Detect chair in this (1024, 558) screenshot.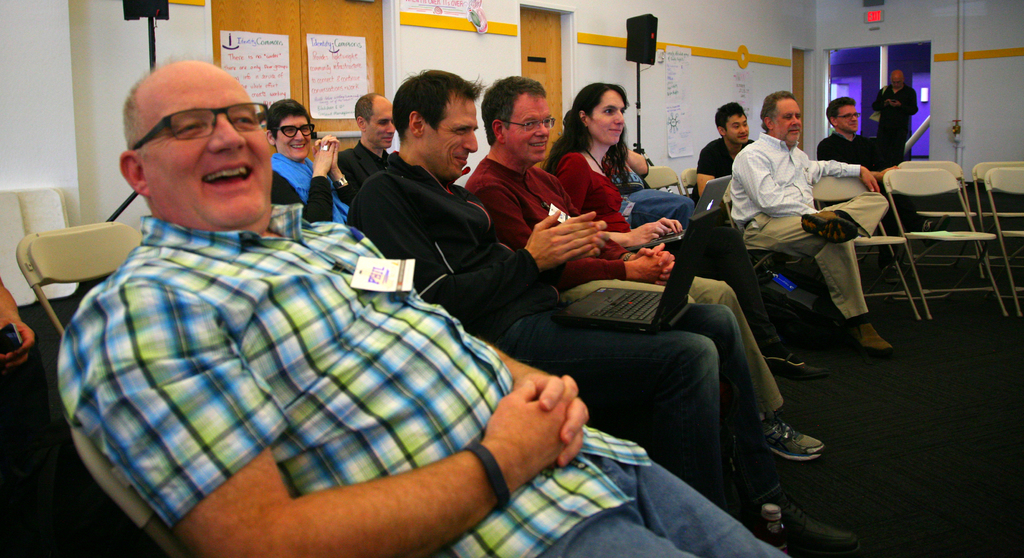
Detection: crop(805, 172, 924, 320).
